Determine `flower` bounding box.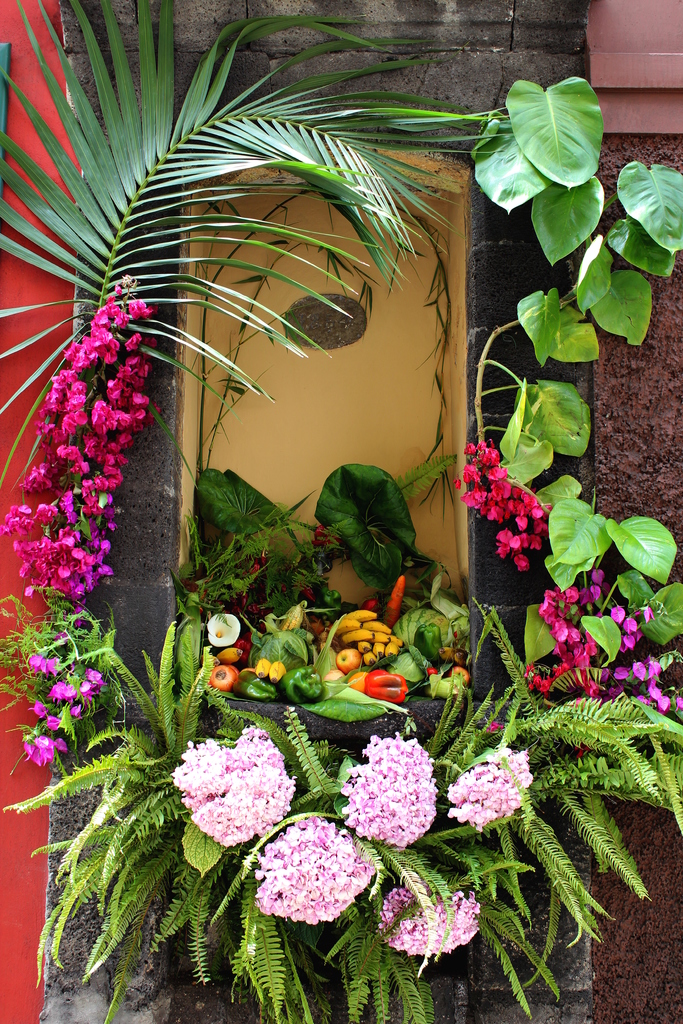
Determined: (x1=340, y1=742, x2=441, y2=861).
